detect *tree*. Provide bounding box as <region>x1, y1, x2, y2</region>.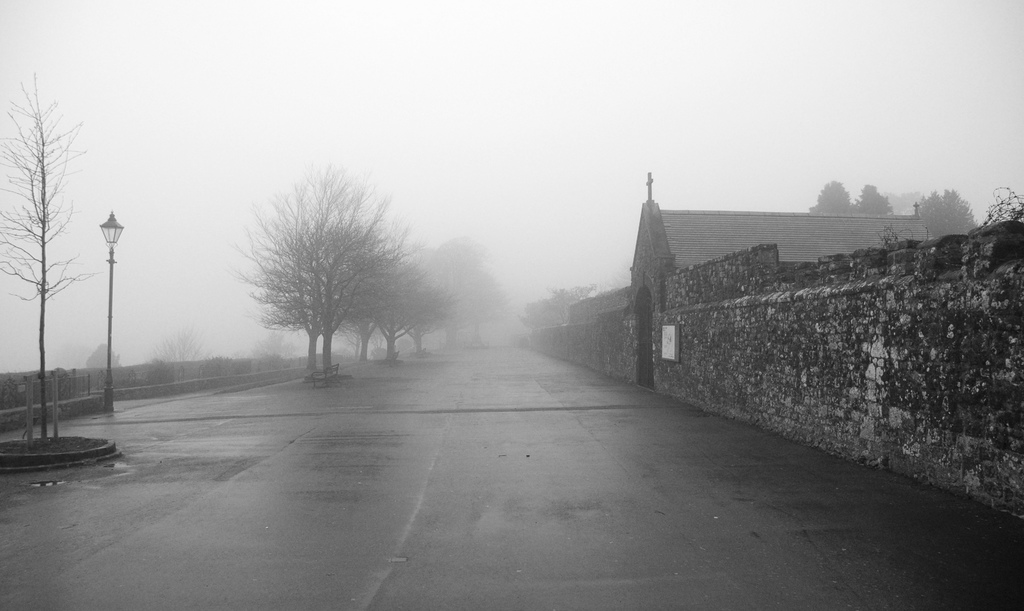
<region>915, 182, 986, 239</region>.
